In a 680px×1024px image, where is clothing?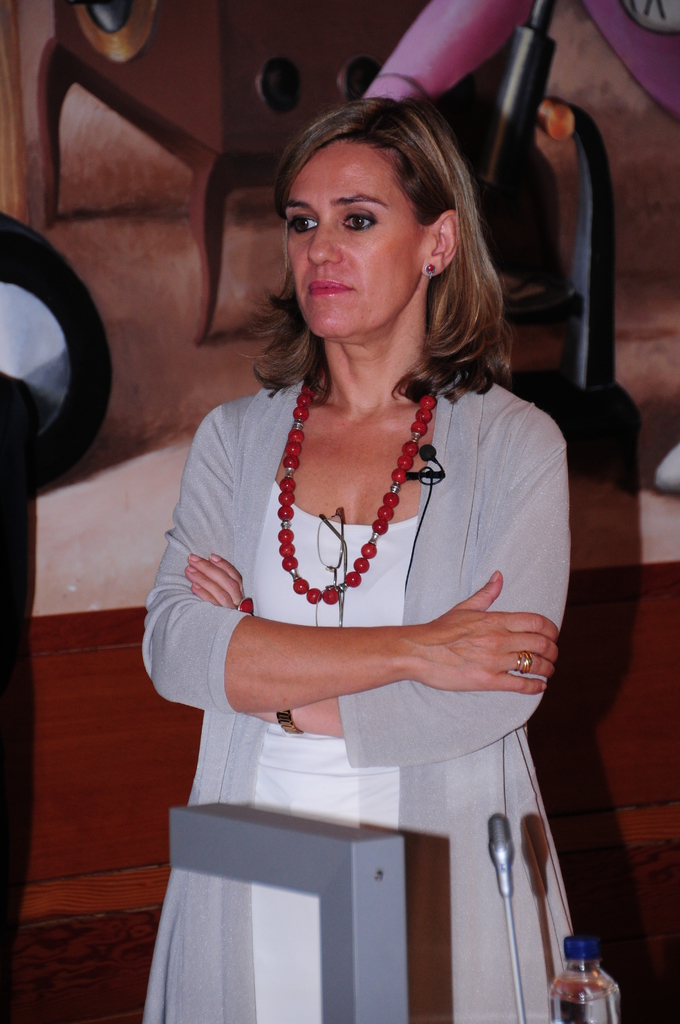
136 382 568 1021.
